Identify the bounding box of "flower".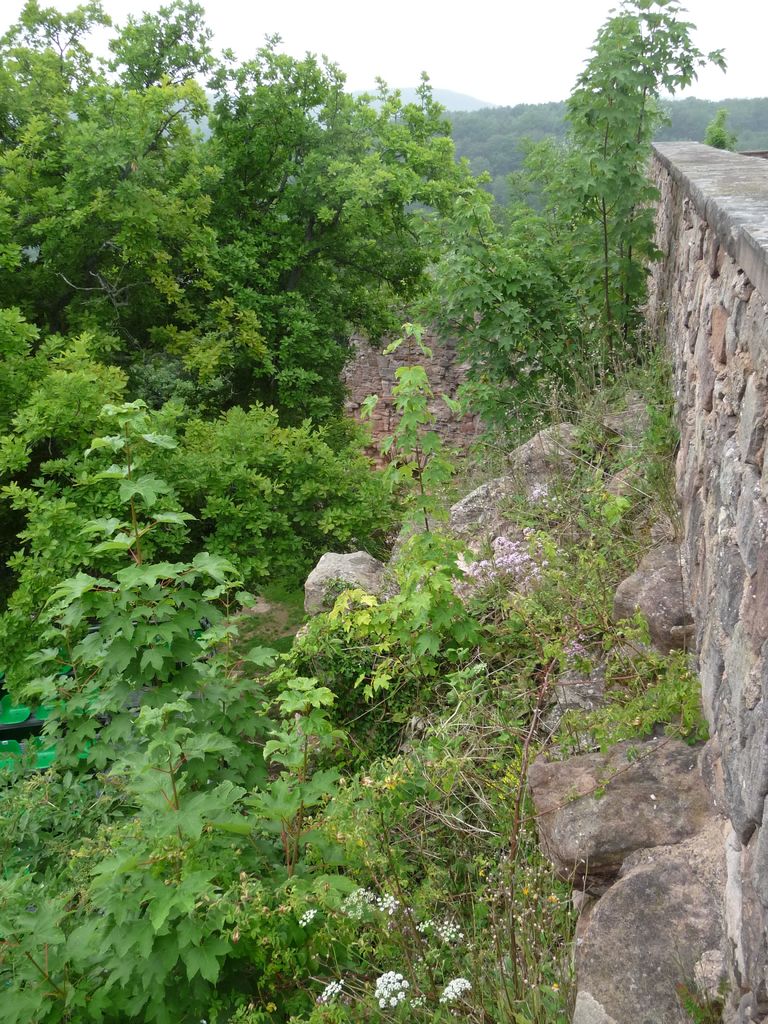
(x1=389, y1=995, x2=396, y2=1004).
